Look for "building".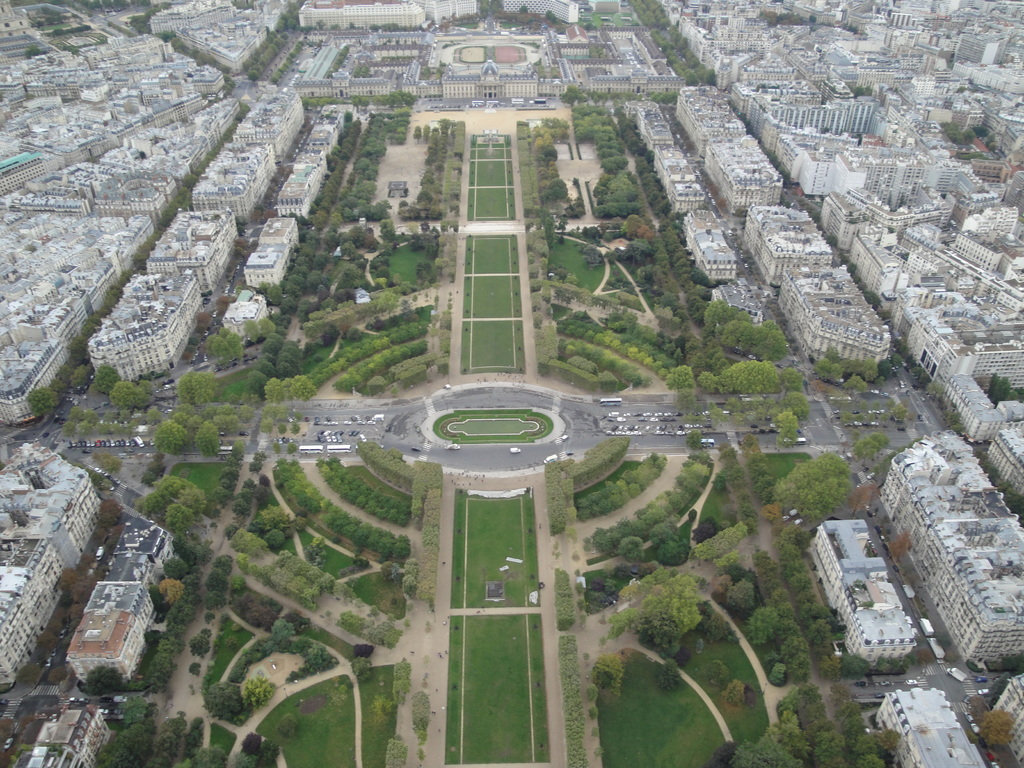
Found: pyautogui.locateOnScreen(988, 676, 1023, 767).
